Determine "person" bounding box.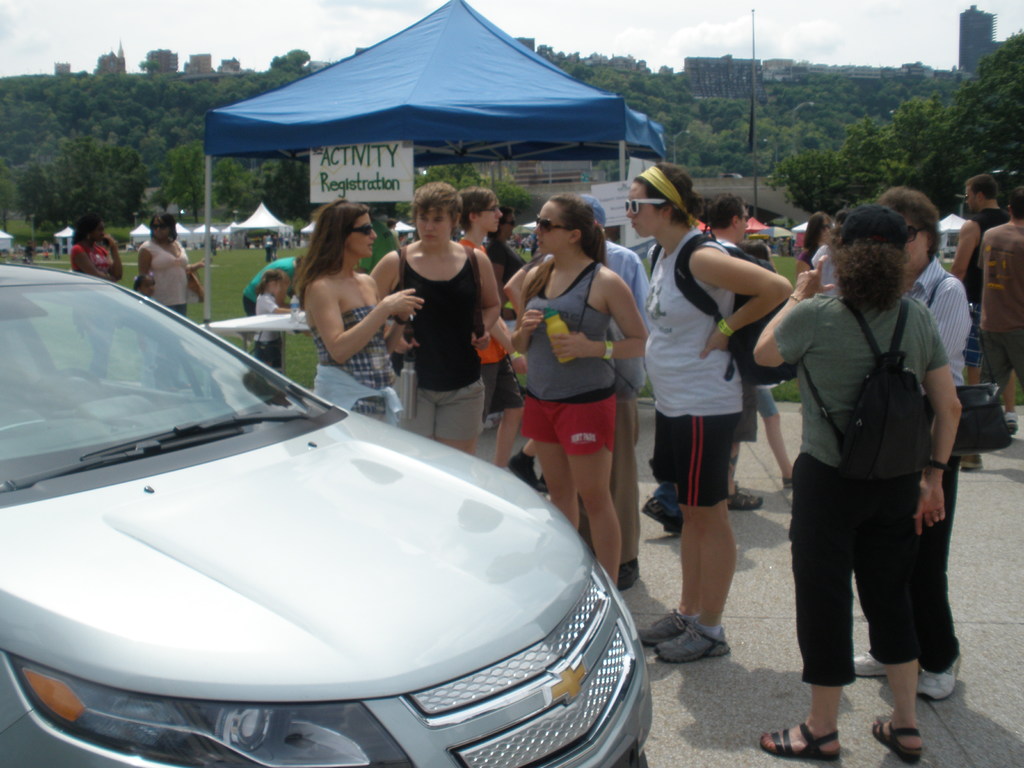
Determined: left=851, top=189, right=973, bottom=707.
